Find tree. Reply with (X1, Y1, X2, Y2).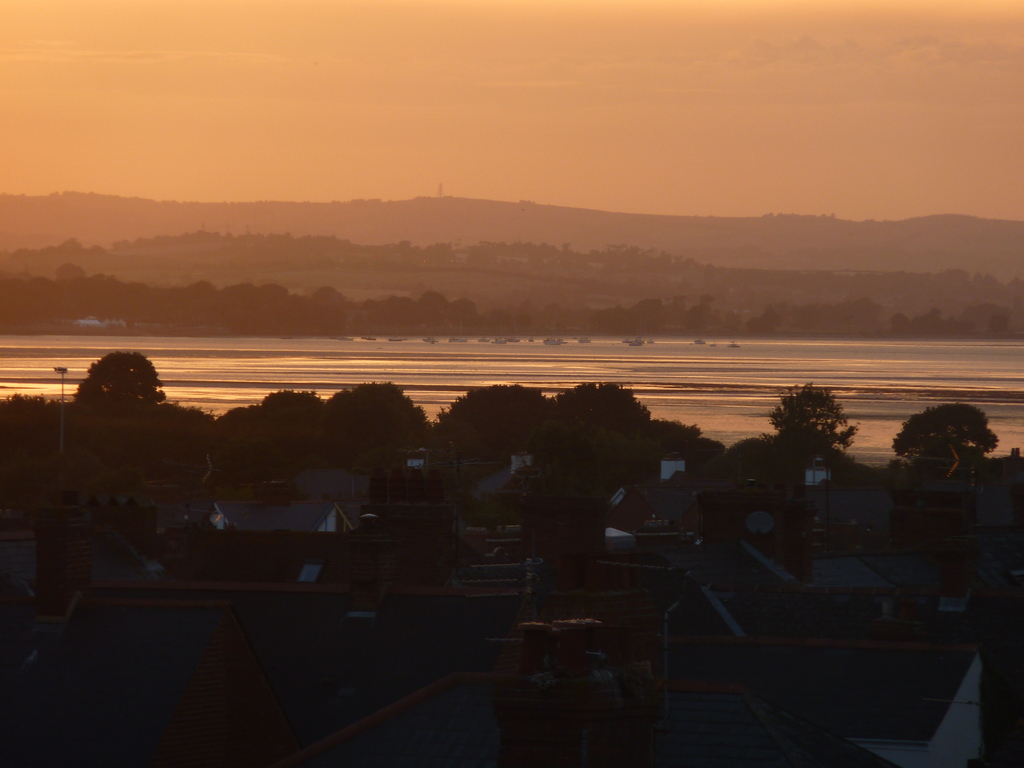
(896, 404, 1001, 479).
